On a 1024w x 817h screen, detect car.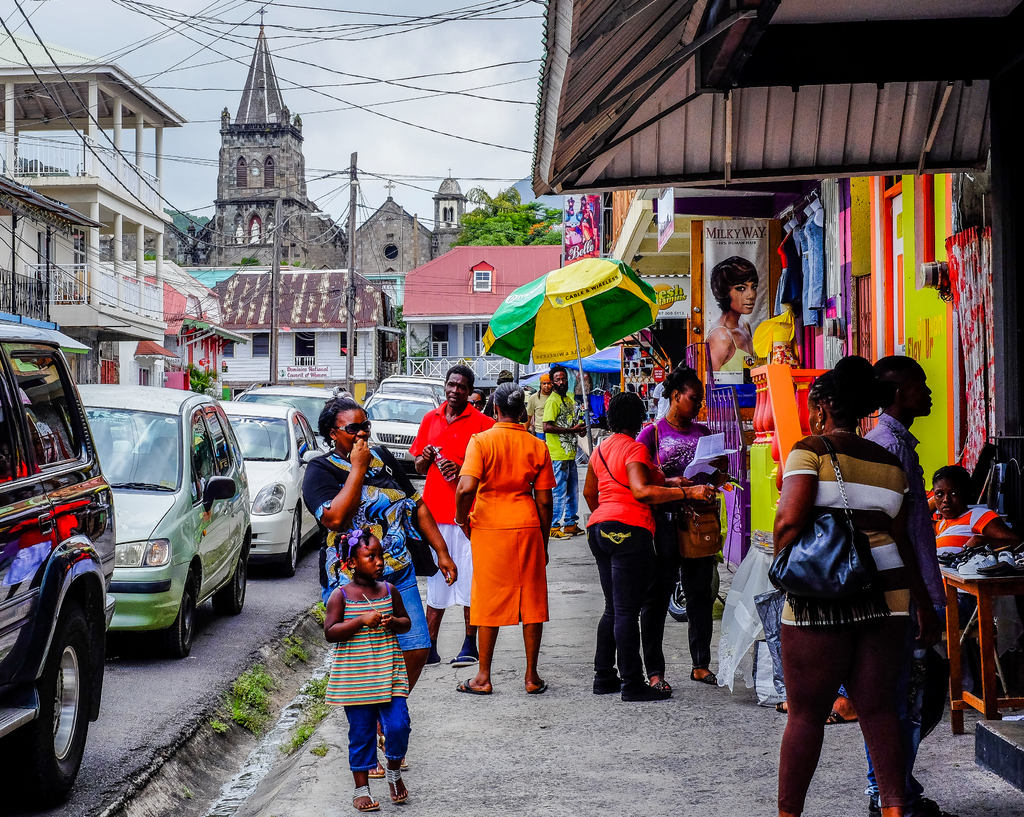
left=0, top=310, right=112, bottom=804.
